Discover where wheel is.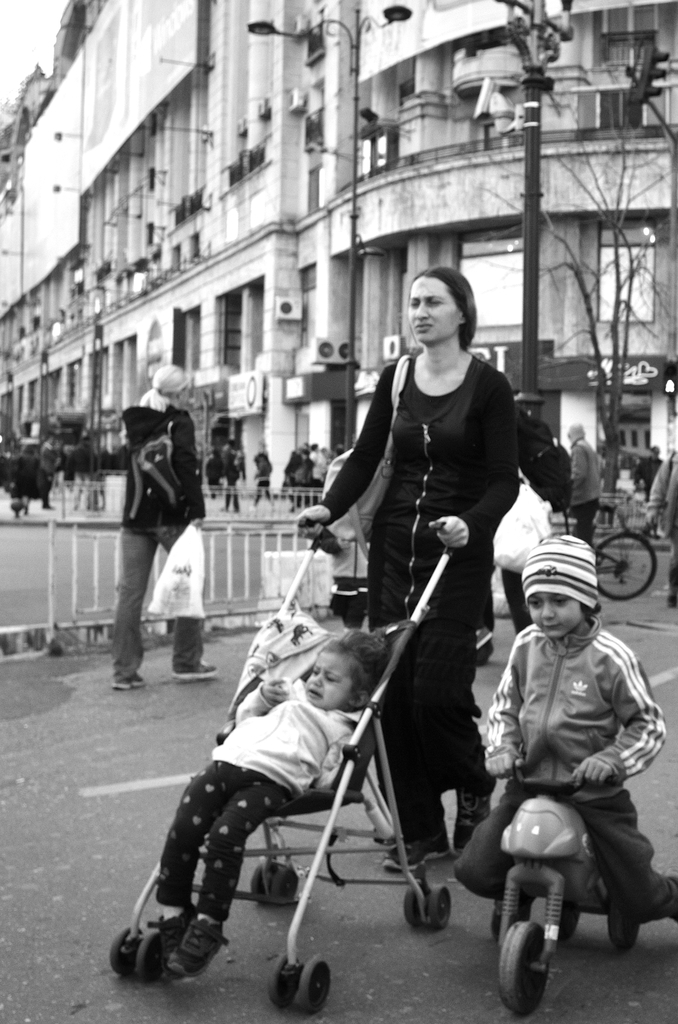
Discovered at BBox(500, 922, 551, 1018).
